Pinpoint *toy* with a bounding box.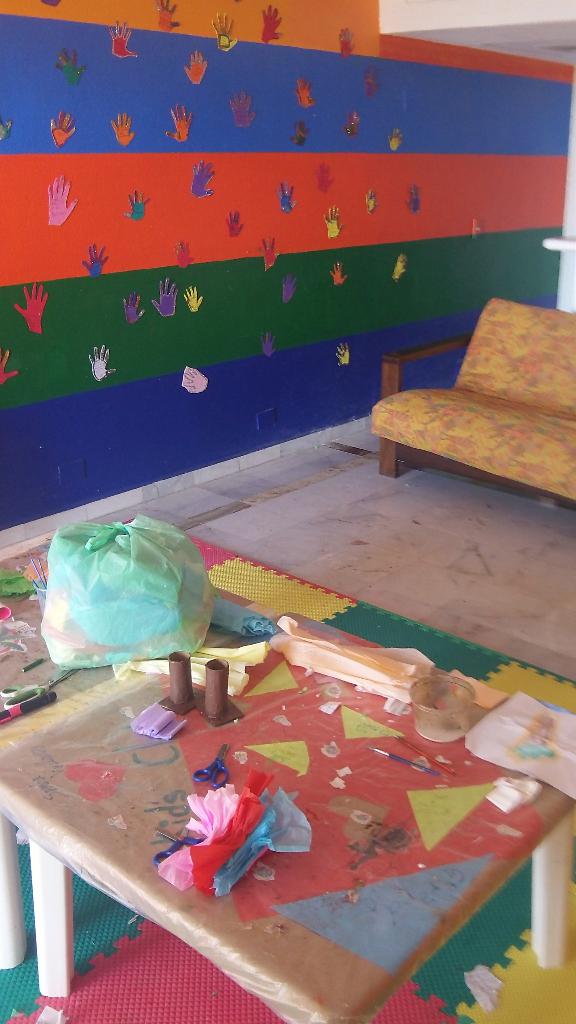
box=[332, 29, 355, 59].
